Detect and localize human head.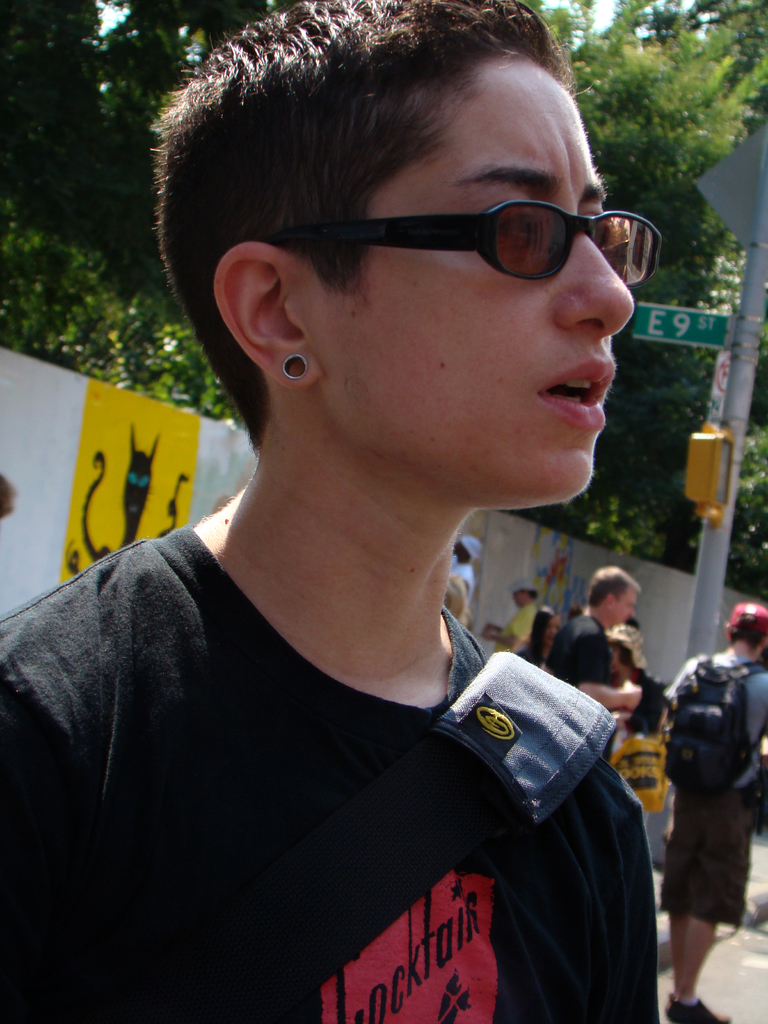
Localized at Rect(511, 574, 541, 607).
